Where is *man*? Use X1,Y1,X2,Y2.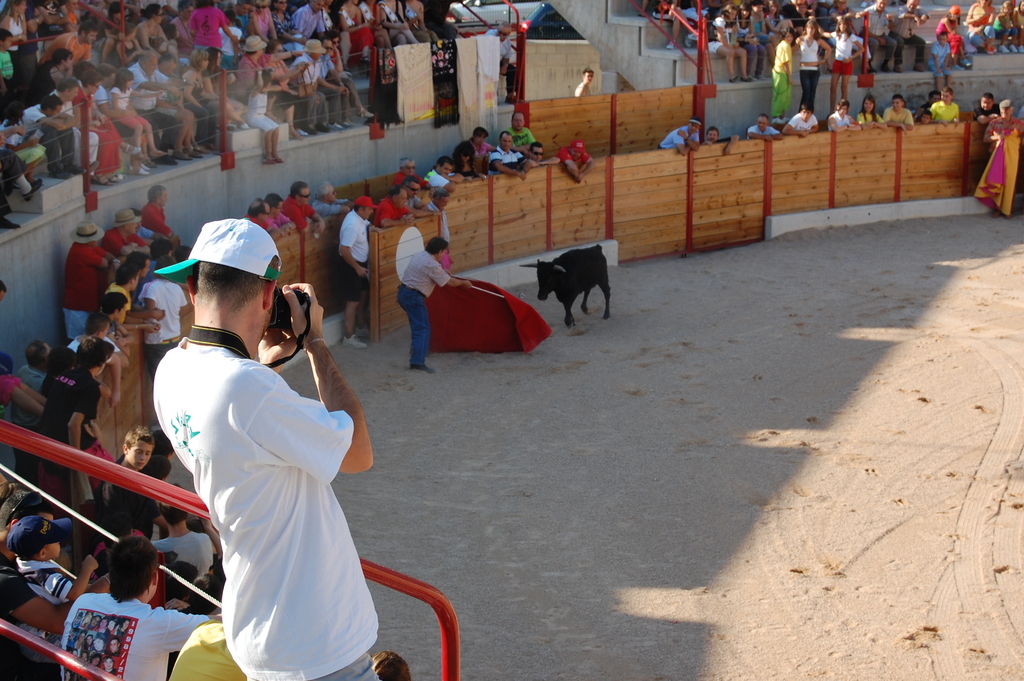
316,35,354,127.
